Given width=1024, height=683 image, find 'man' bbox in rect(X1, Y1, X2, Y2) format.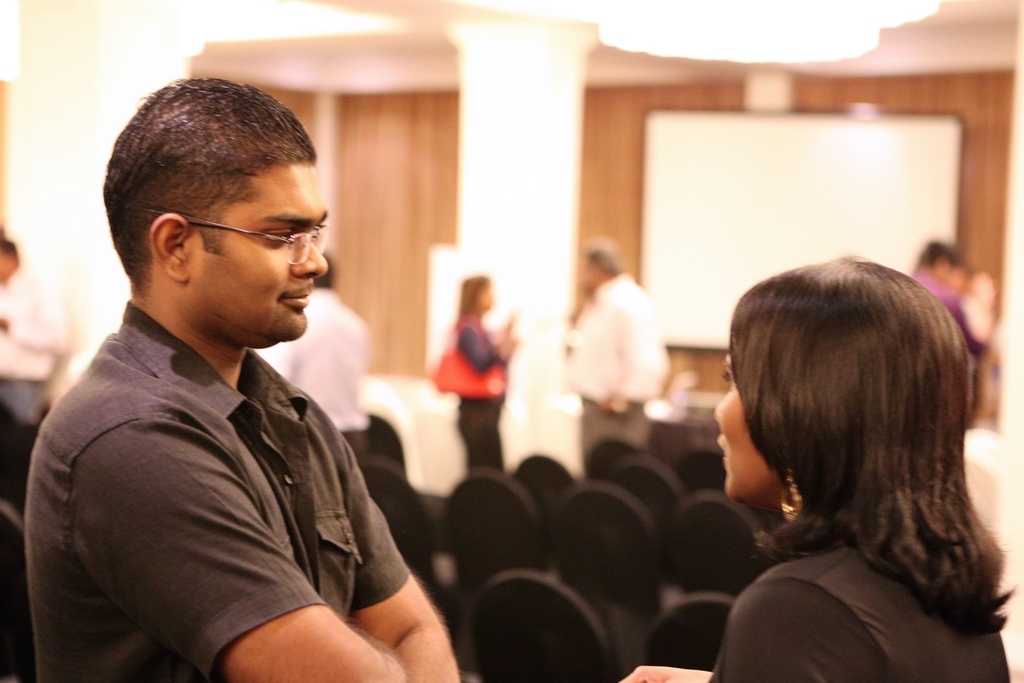
rect(33, 78, 465, 670).
